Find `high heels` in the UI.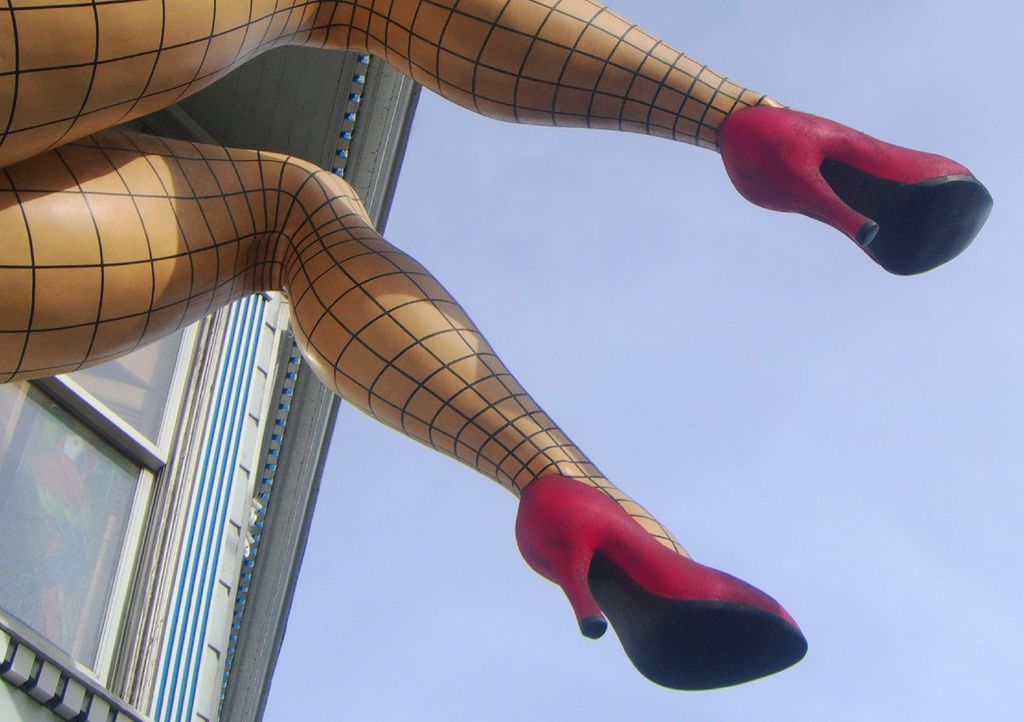
UI element at [664, 73, 998, 281].
